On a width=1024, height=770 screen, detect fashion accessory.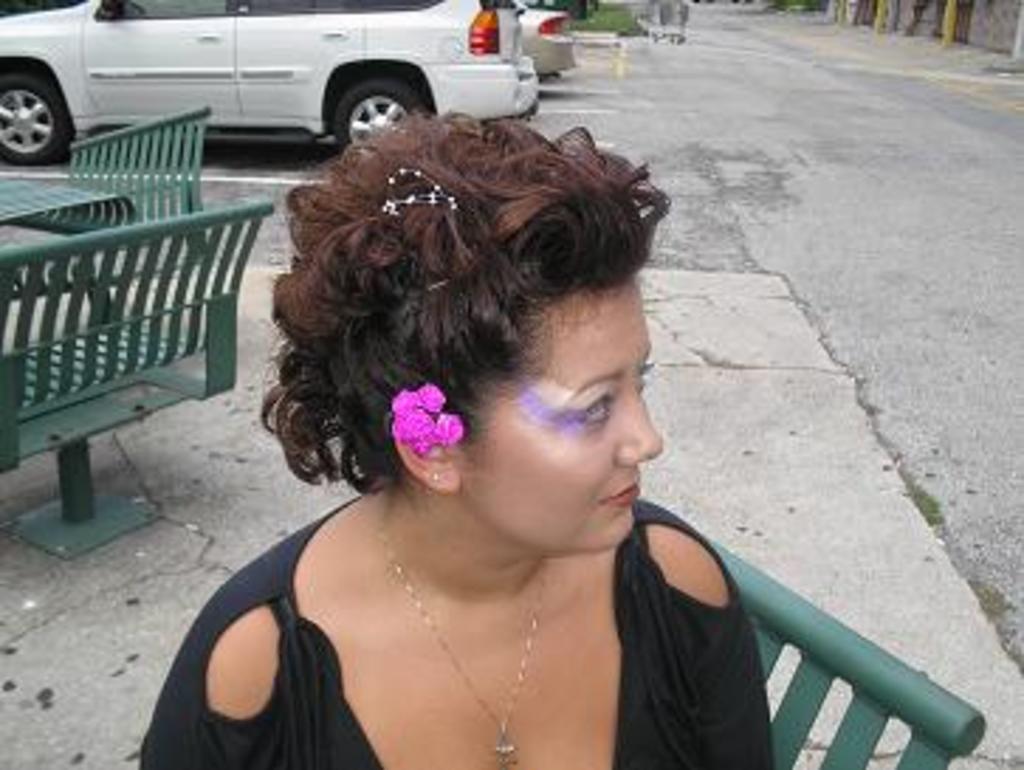
rect(378, 158, 457, 209).
